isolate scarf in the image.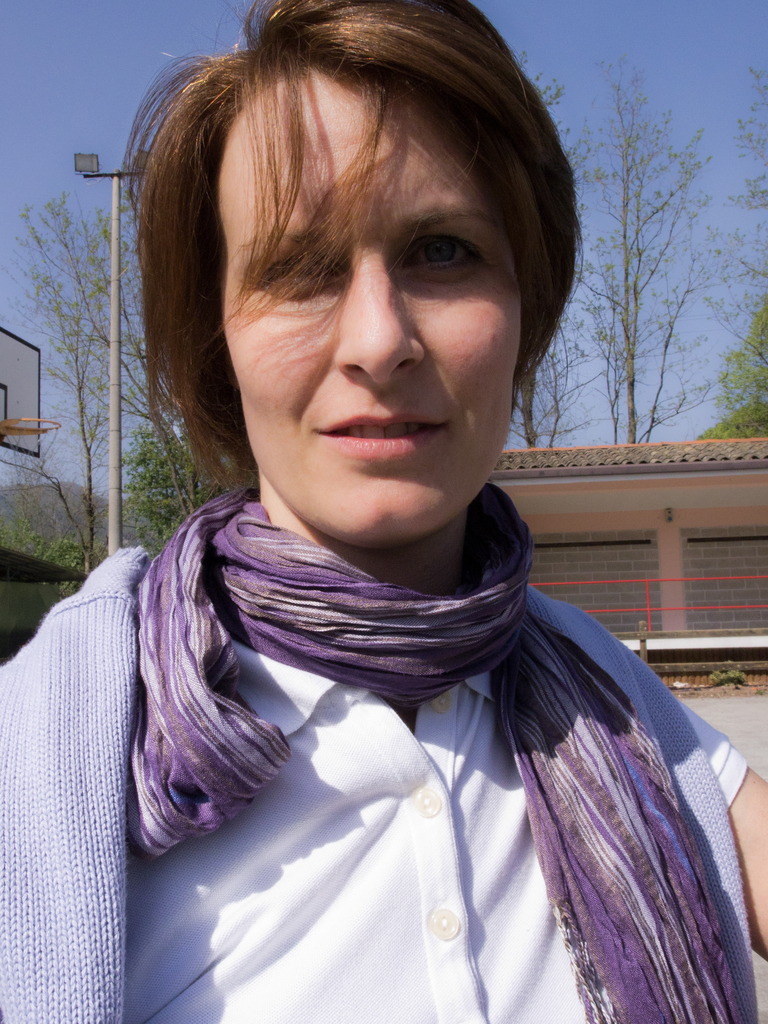
Isolated region: (122,468,748,1023).
